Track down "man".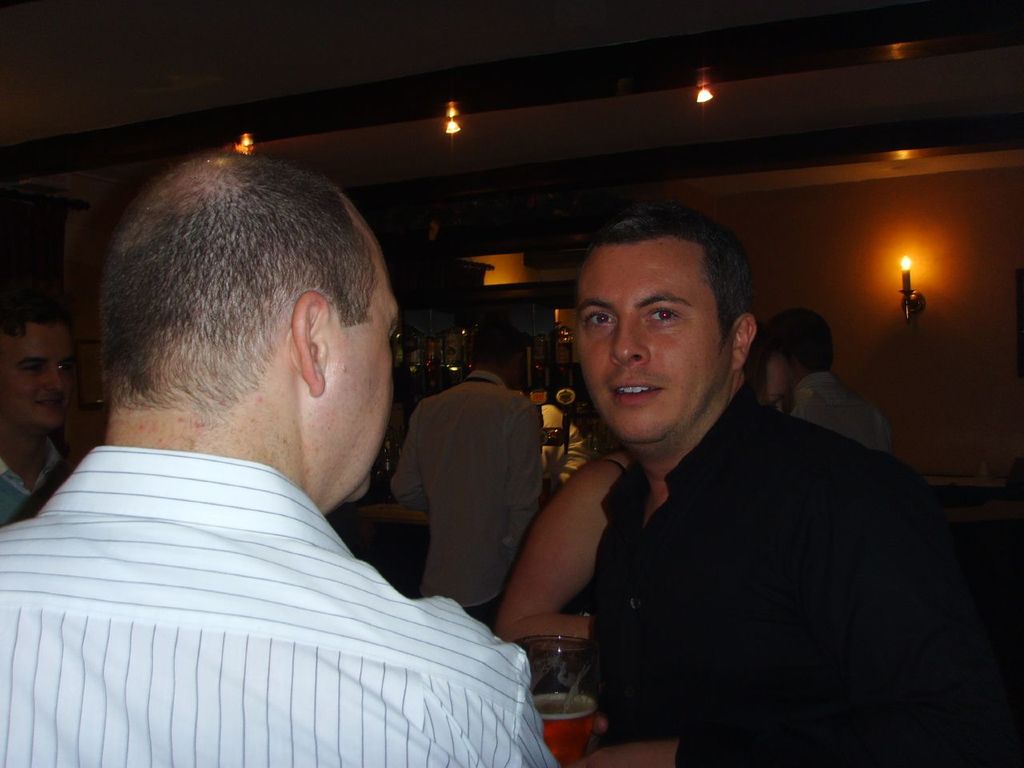
Tracked to 574, 206, 1021, 767.
